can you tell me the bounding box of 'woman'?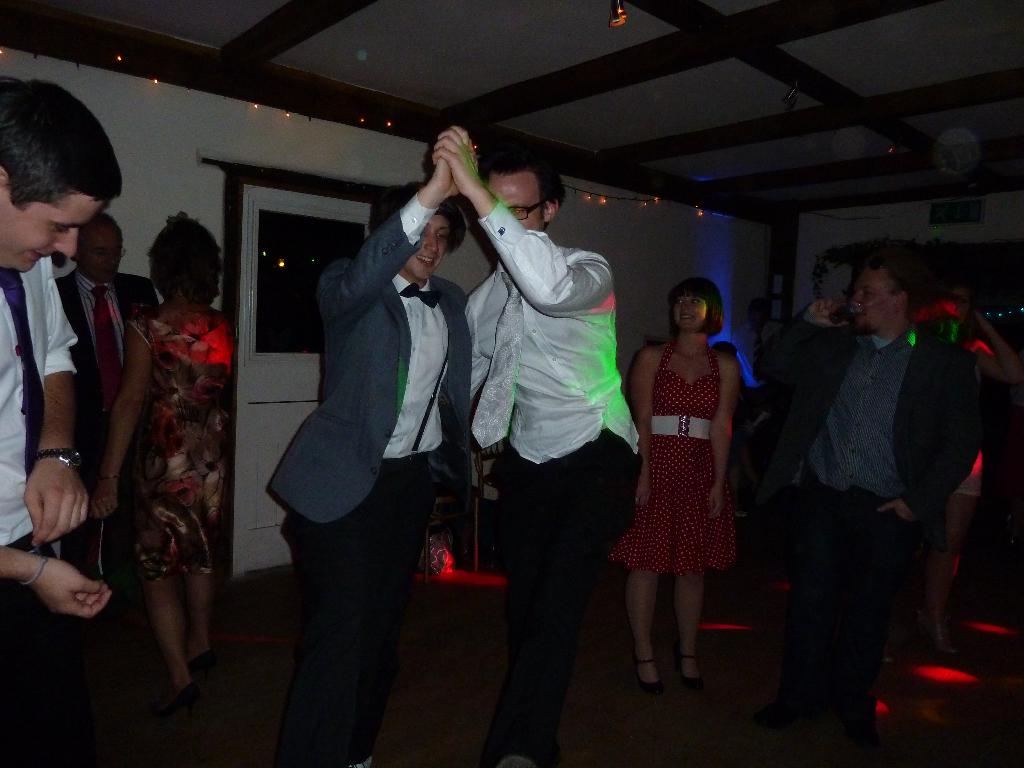
911, 276, 1023, 659.
